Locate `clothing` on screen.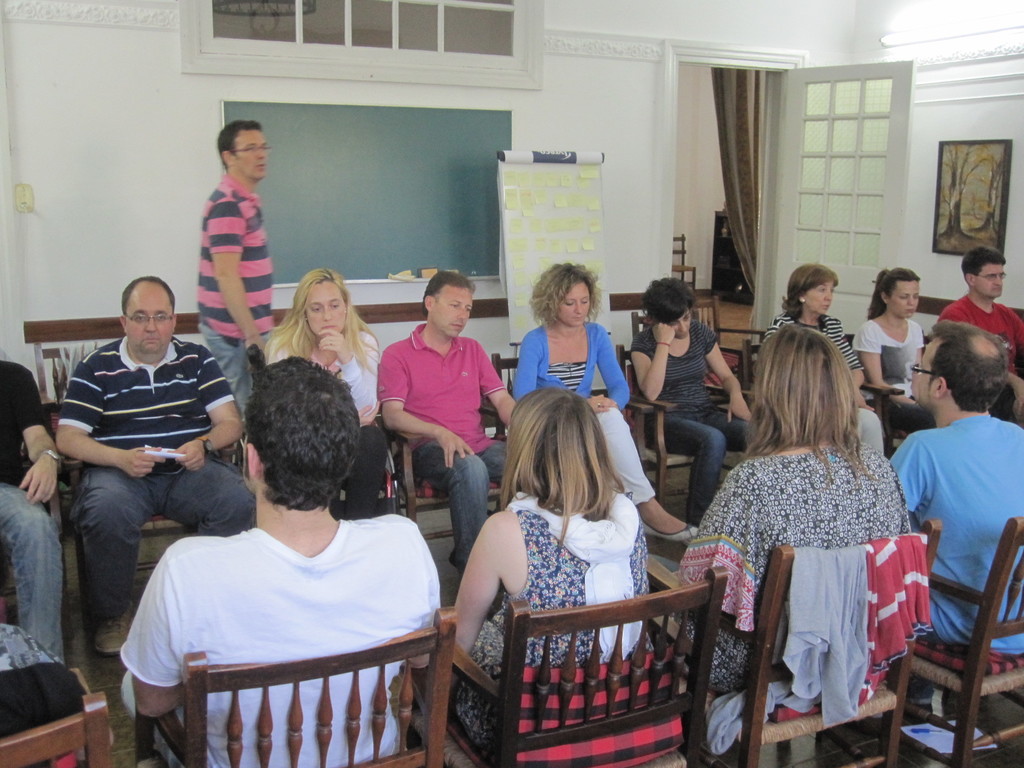
On screen at locate(635, 324, 754, 505).
